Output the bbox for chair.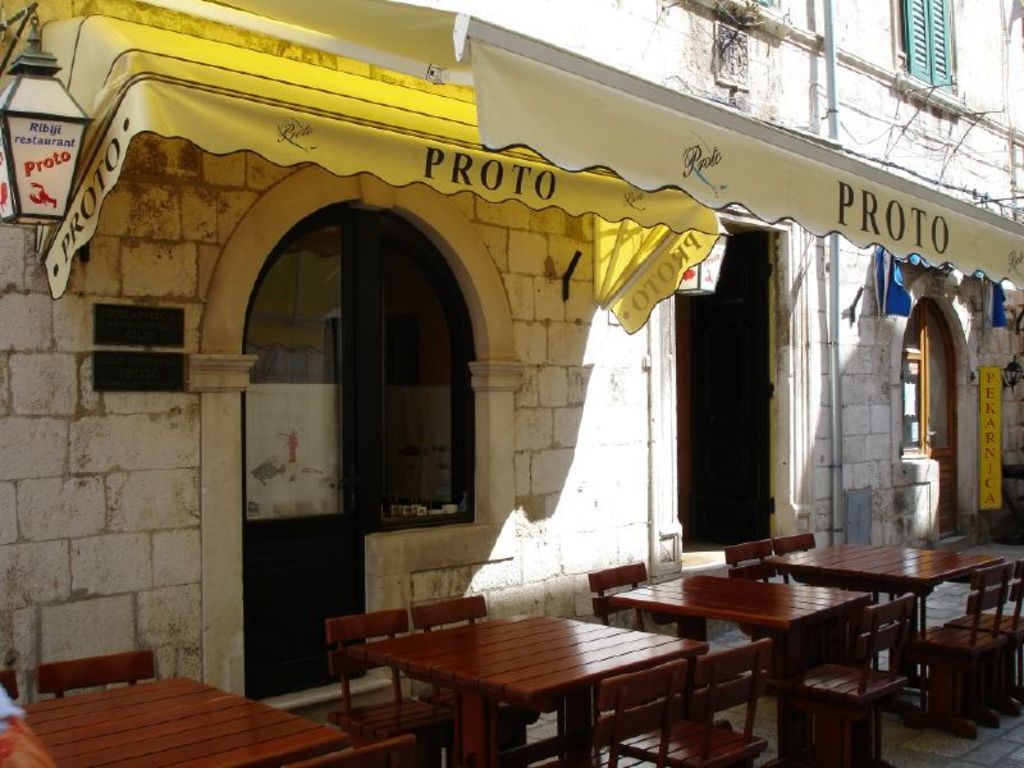
(774,534,814,586).
